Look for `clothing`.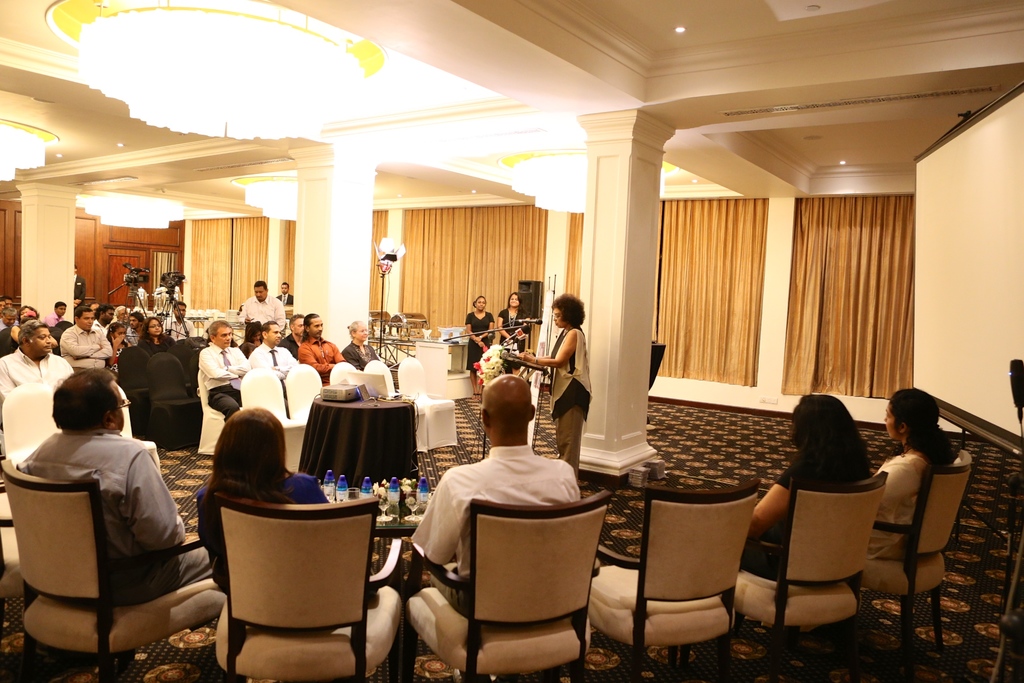
Found: Rect(0, 343, 78, 428).
